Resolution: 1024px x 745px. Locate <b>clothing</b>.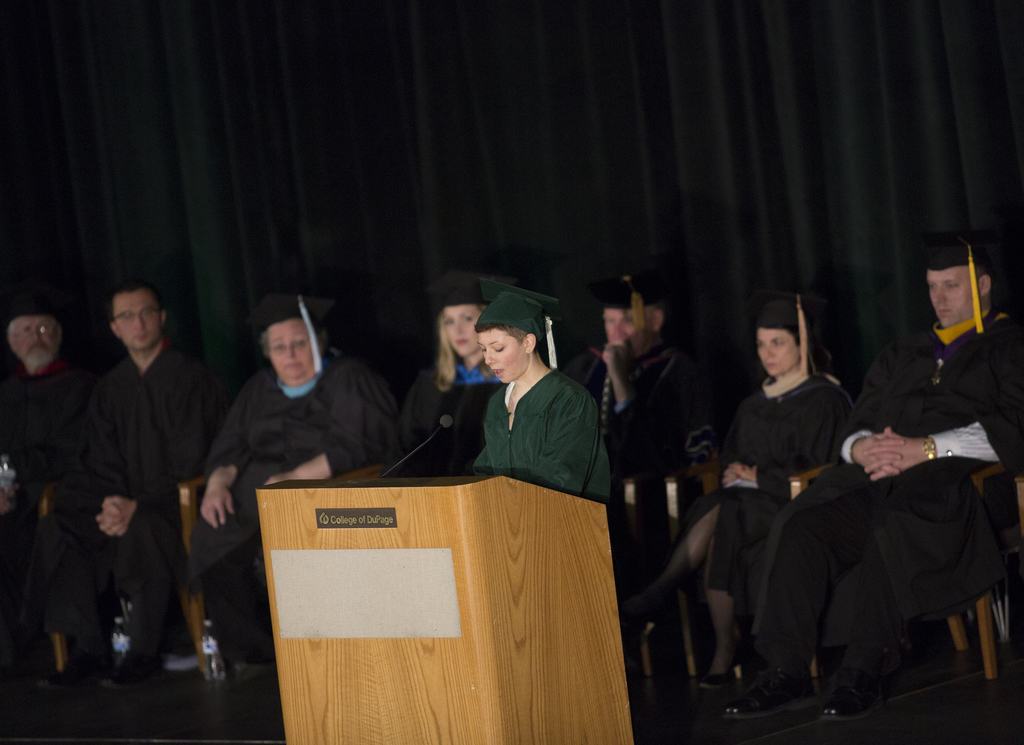
(left=785, top=248, right=1012, bottom=744).
